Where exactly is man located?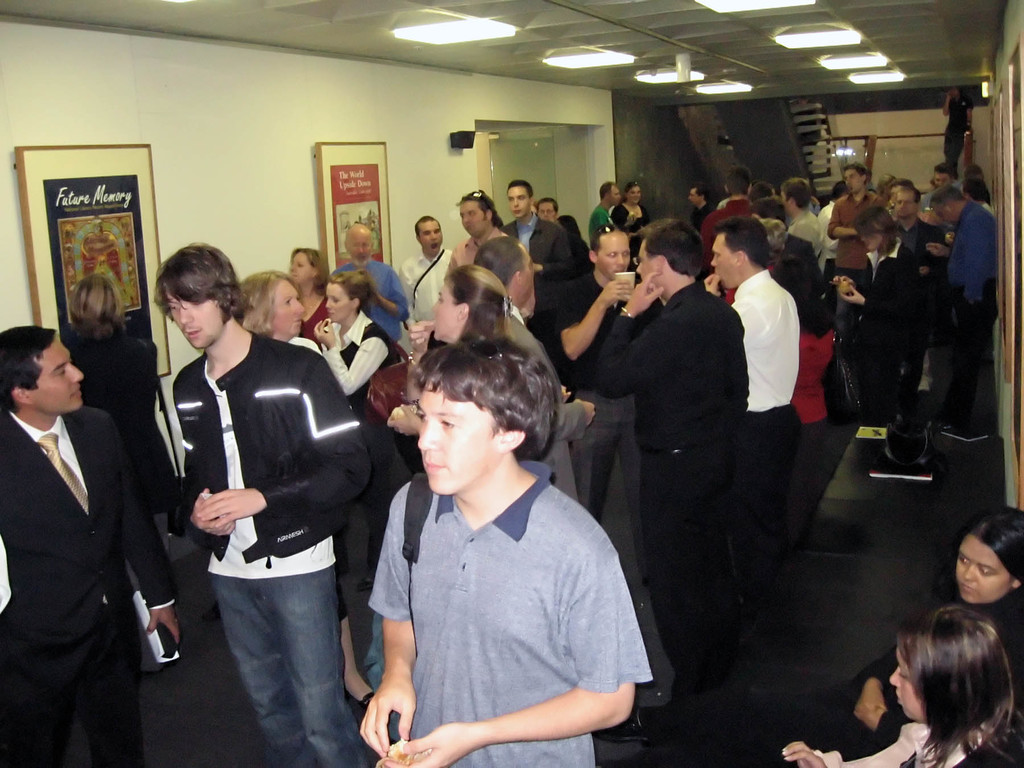
Its bounding box is 329 223 408 345.
